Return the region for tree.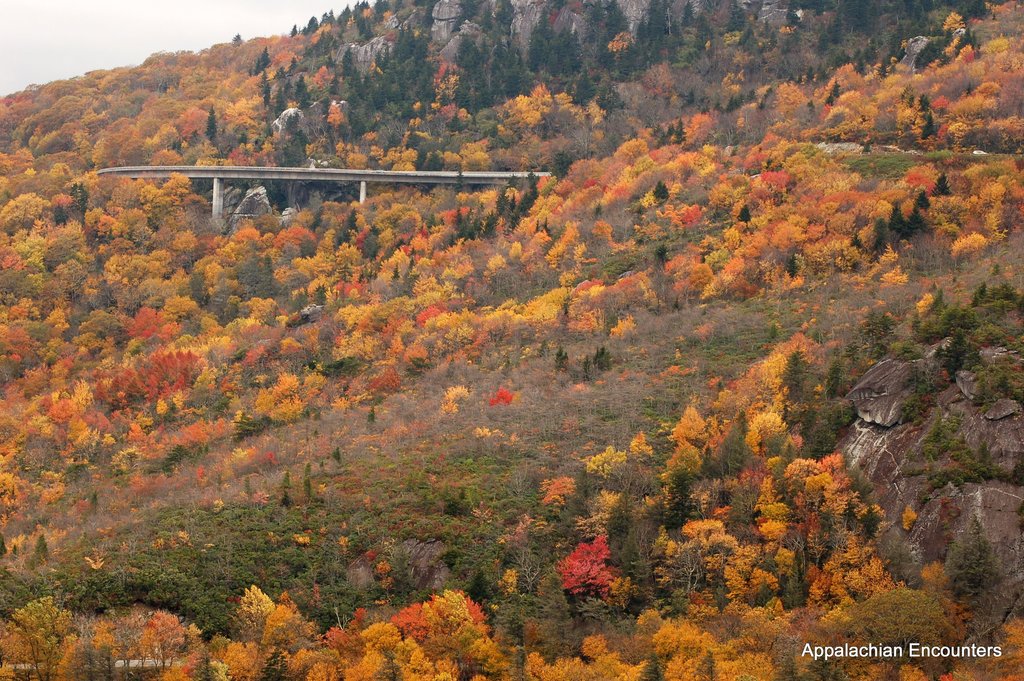
(left=257, top=47, right=273, bottom=69).
